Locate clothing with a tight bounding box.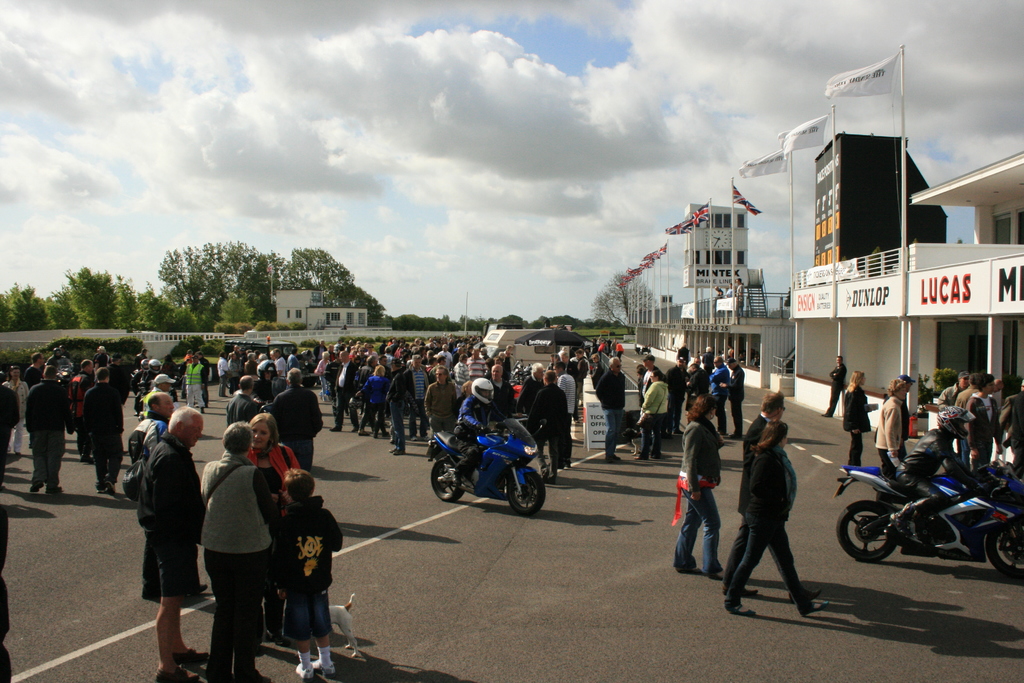
239,370,259,386.
